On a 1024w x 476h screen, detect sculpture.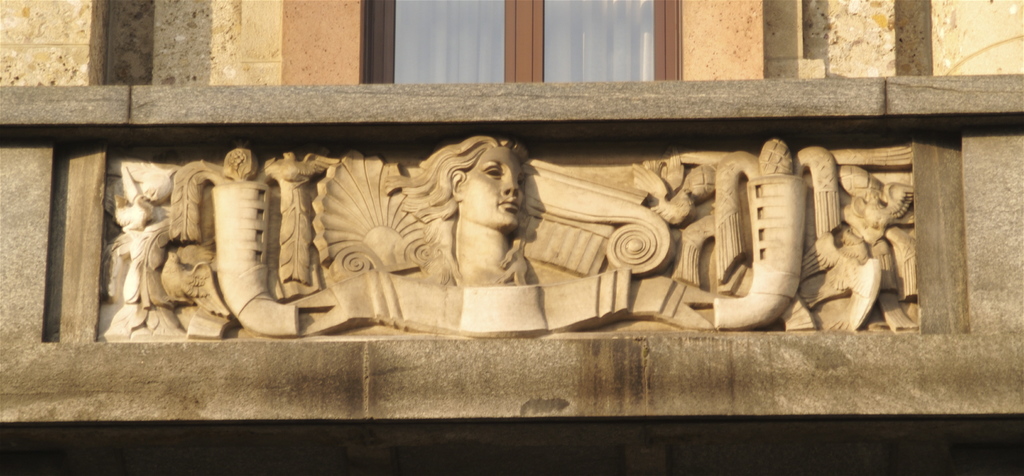
(x1=806, y1=156, x2=922, y2=342).
